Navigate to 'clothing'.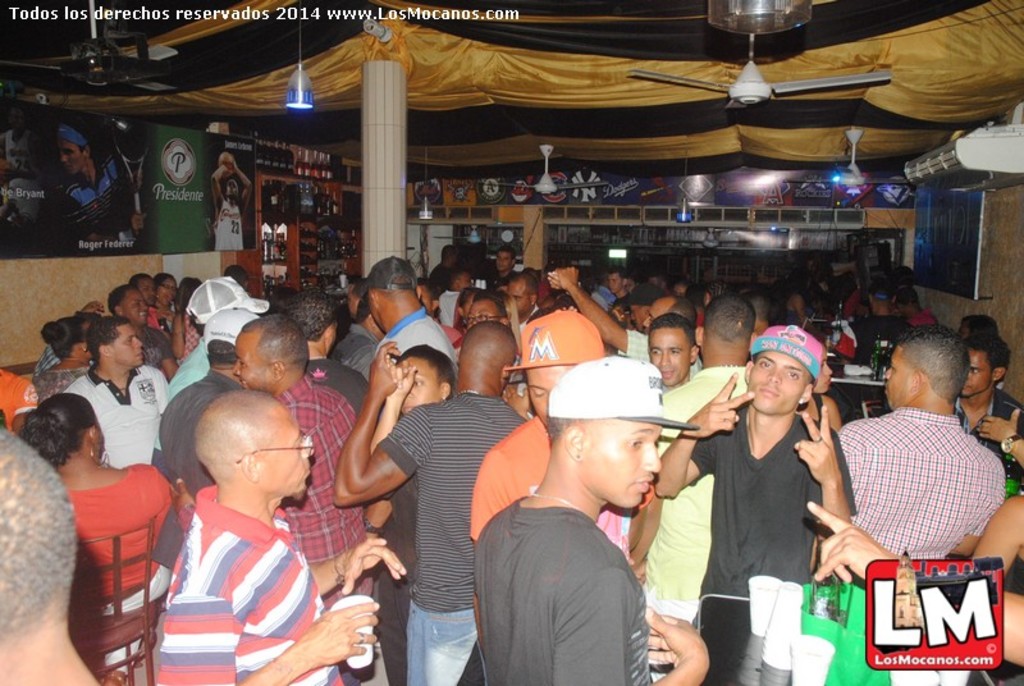
Navigation target: BBox(157, 477, 339, 685).
